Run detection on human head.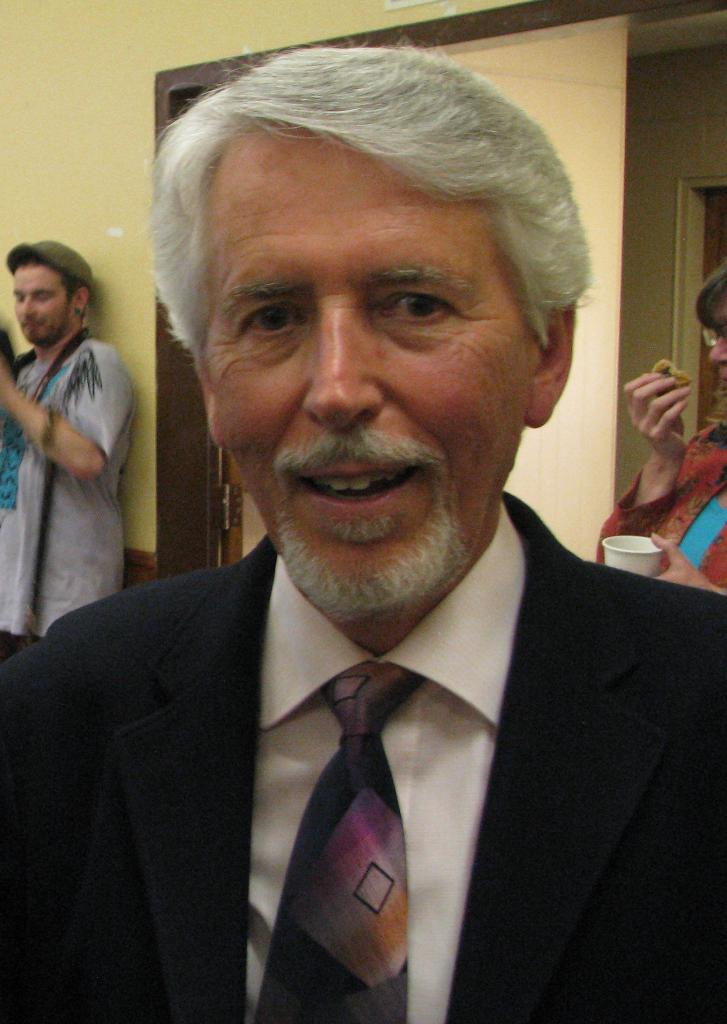
Result: detection(7, 236, 93, 348).
